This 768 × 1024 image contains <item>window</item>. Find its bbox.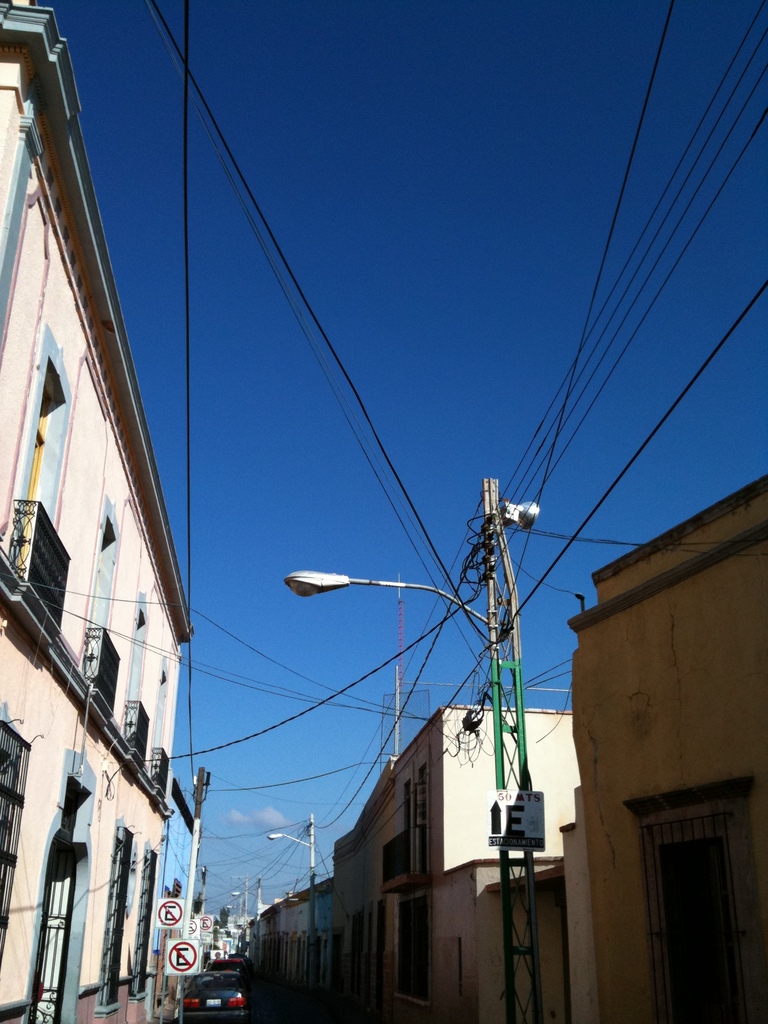
rect(125, 844, 157, 1002).
